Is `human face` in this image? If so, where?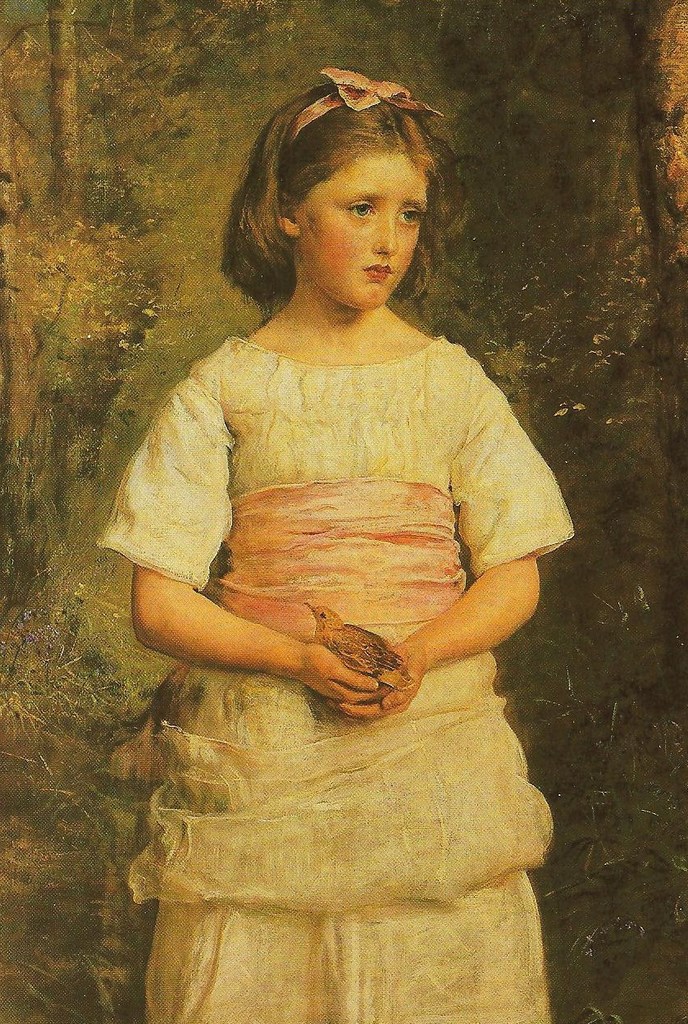
Yes, at <box>303,156,427,308</box>.
